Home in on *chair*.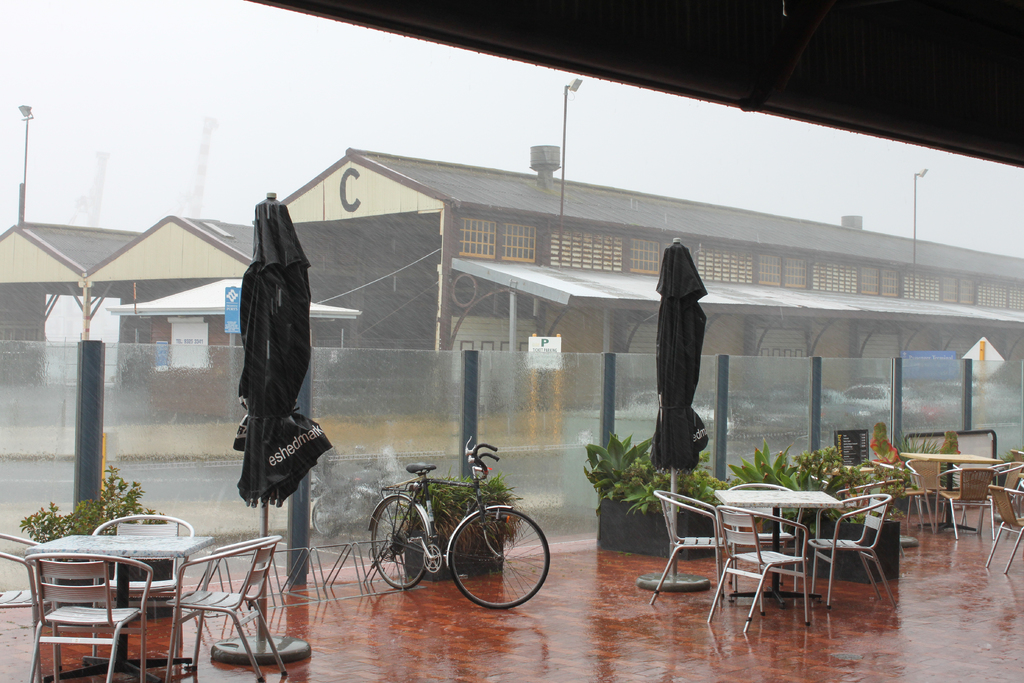
Homed in at x1=808, y1=493, x2=892, y2=609.
